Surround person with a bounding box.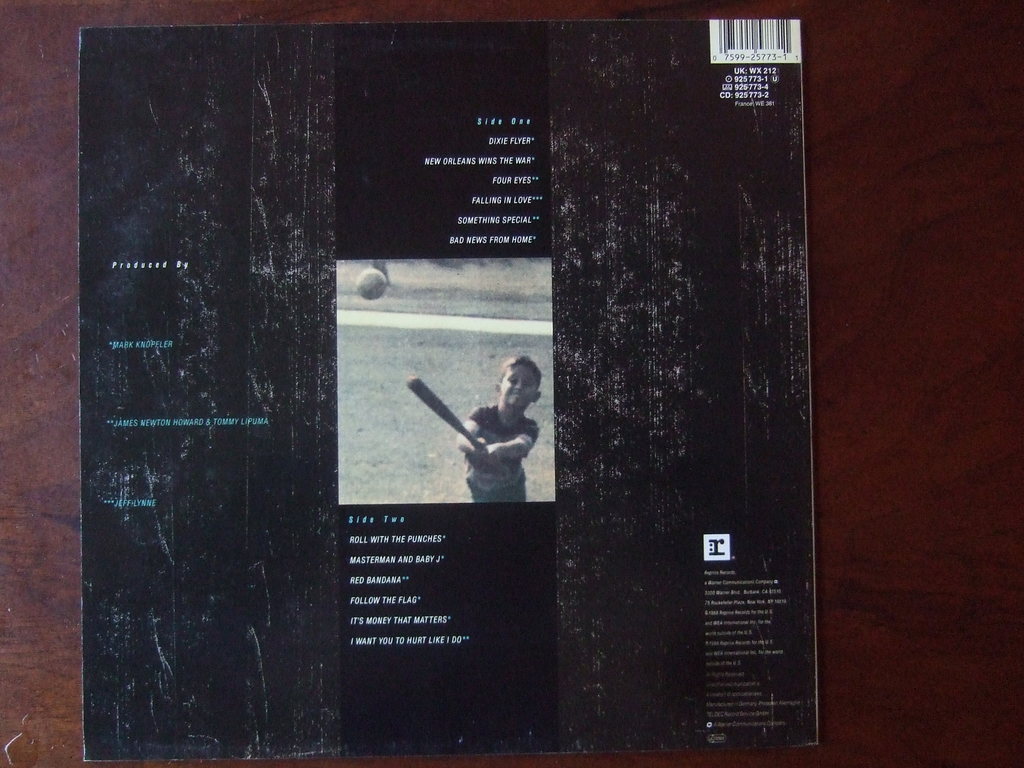
pyautogui.locateOnScreen(454, 356, 540, 503).
